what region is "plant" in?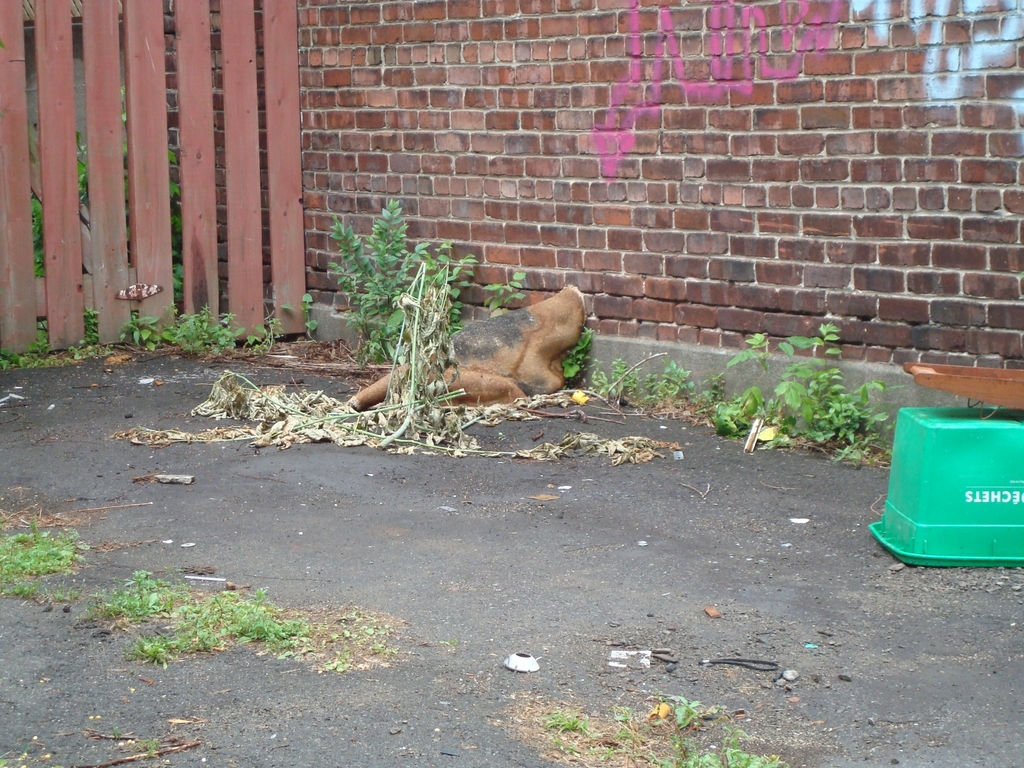
detection(164, 311, 213, 349).
